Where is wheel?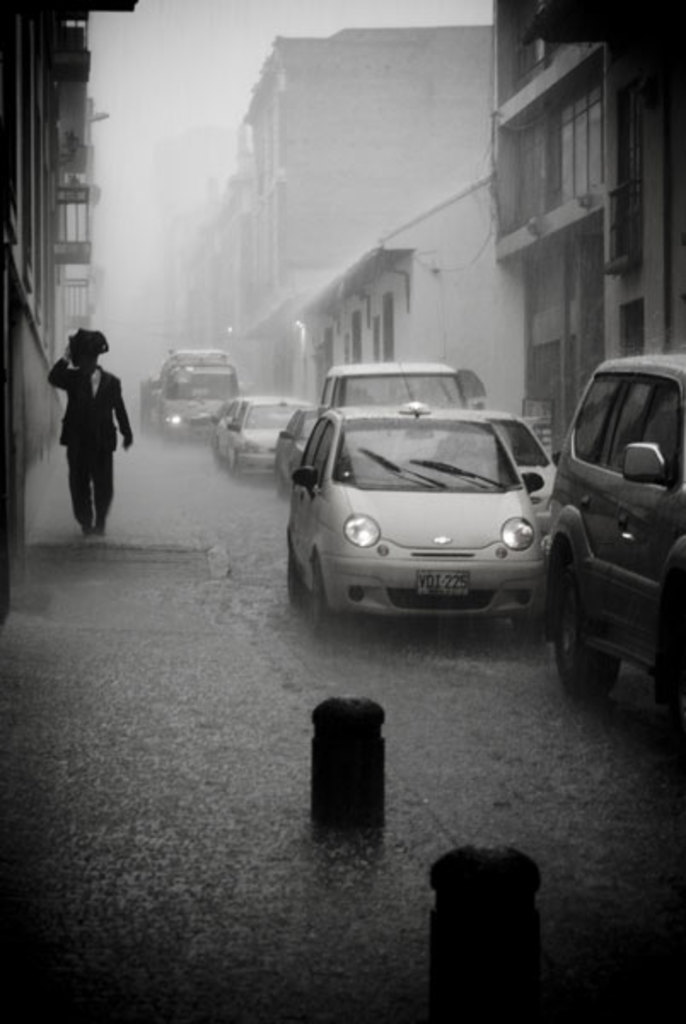
551 577 625 707.
